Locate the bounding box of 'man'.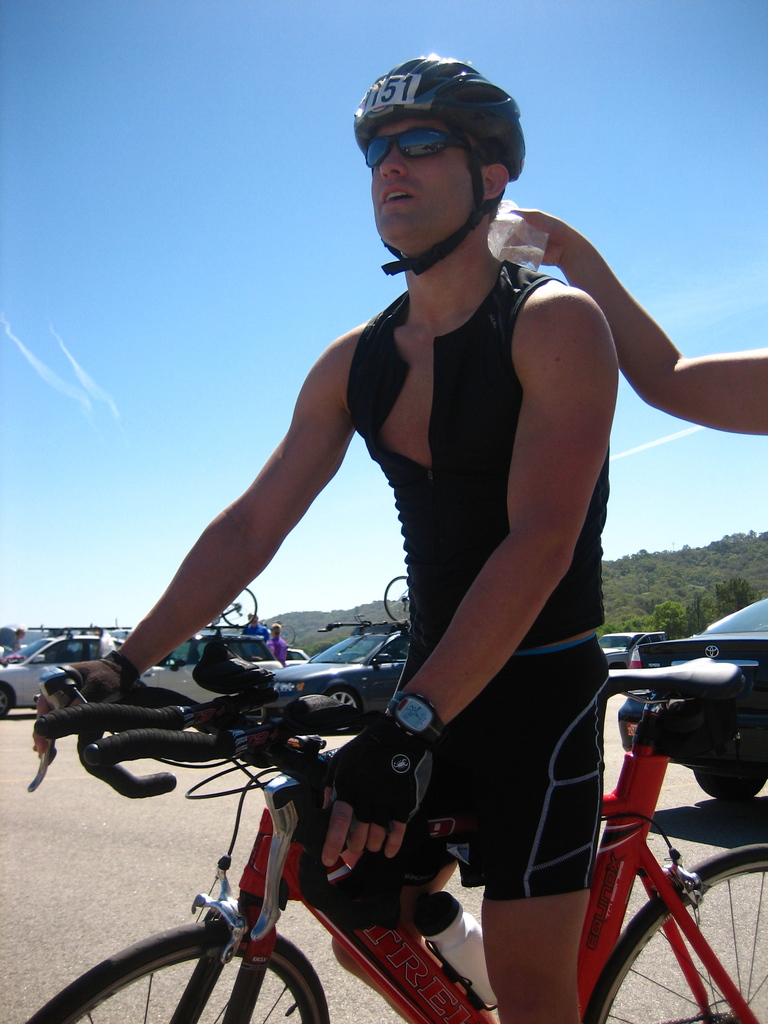
Bounding box: <bbox>504, 200, 767, 440</bbox>.
